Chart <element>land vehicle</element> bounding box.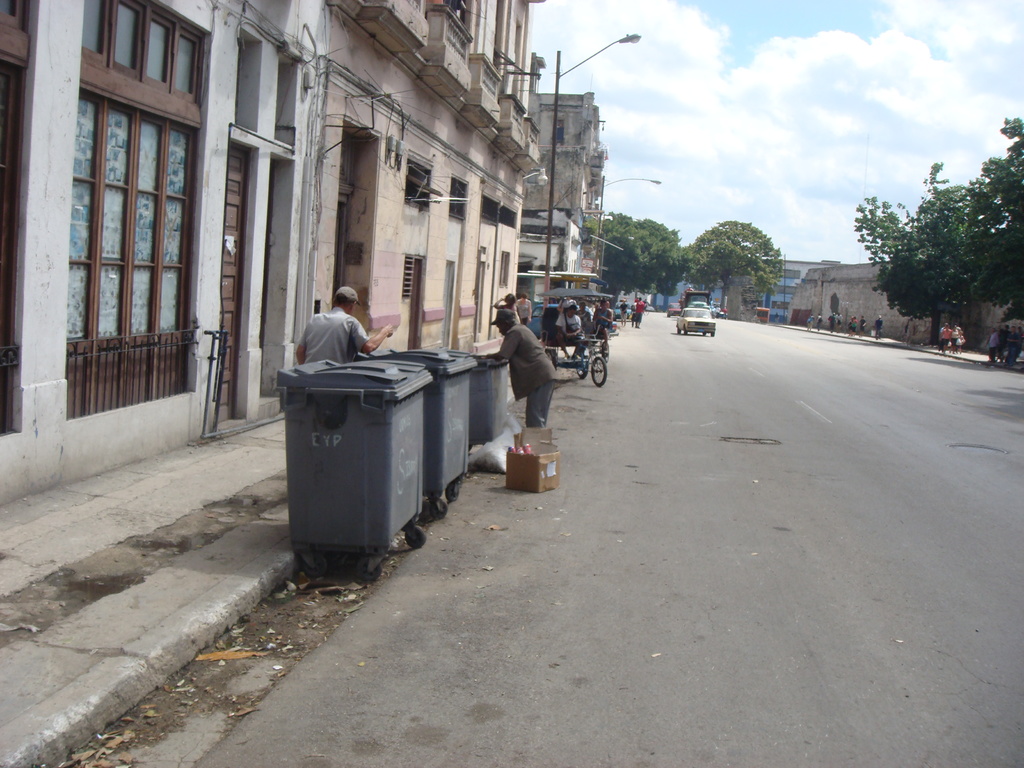
Charted: region(666, 301, 682, 317).
